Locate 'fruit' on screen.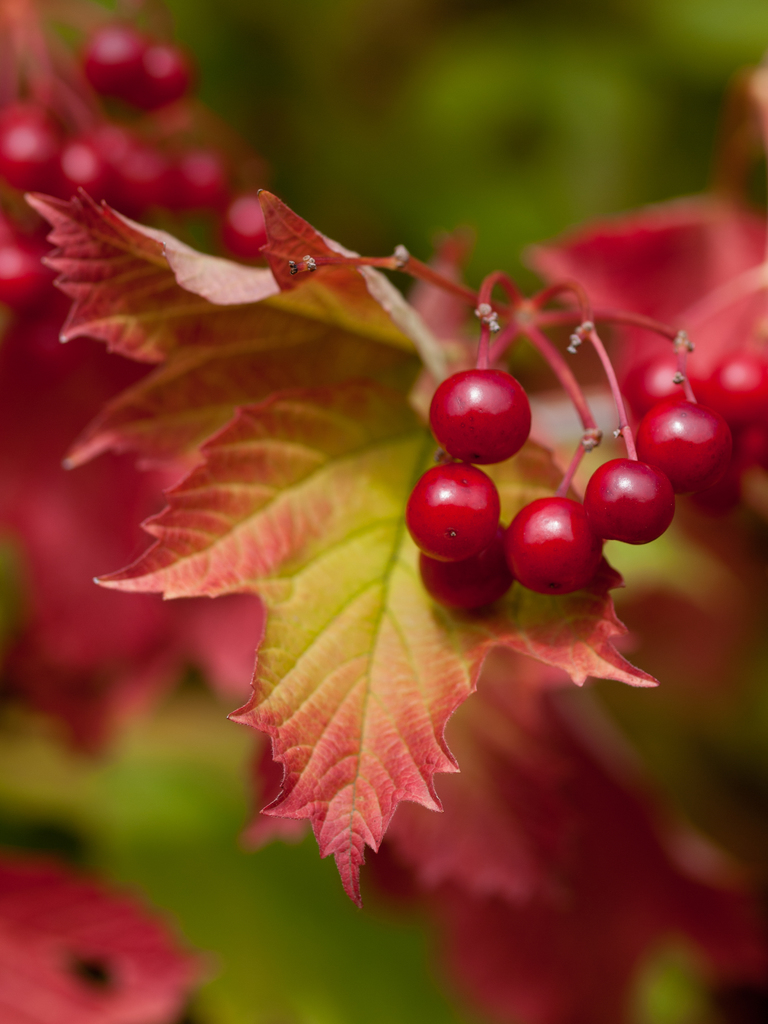
On screen at (703, 347, 767, 424).
